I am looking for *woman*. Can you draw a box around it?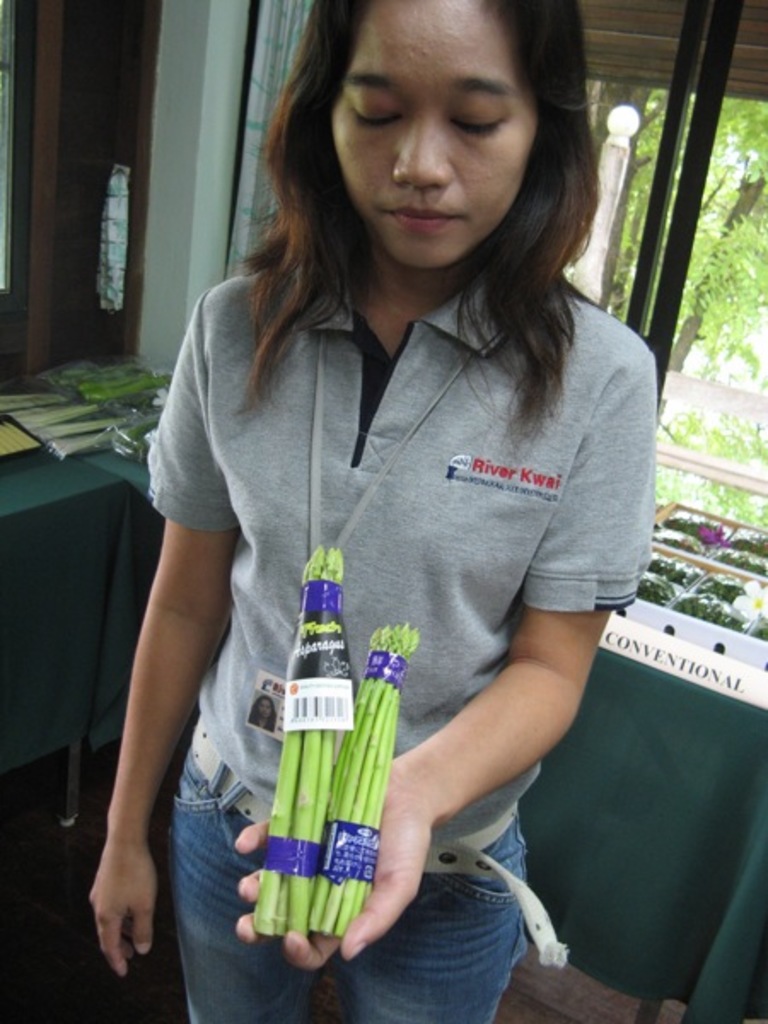
Sure, the bounding box is <box>242,691,275,730</box>.
